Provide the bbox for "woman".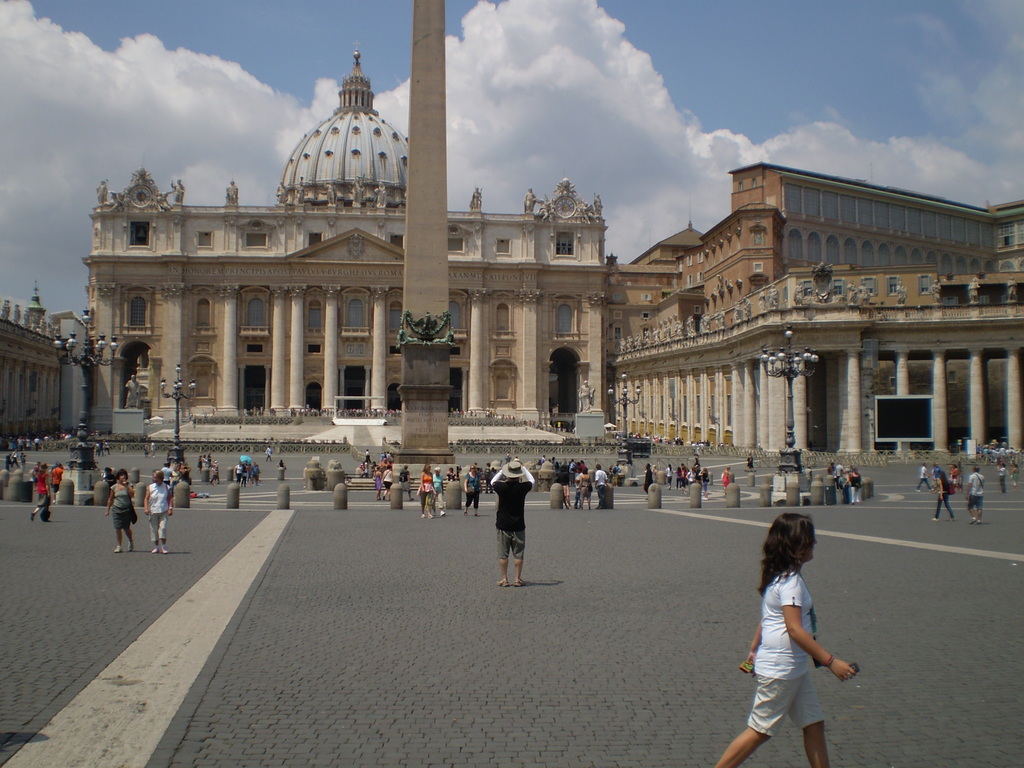
[419, 463, 435, 519].
